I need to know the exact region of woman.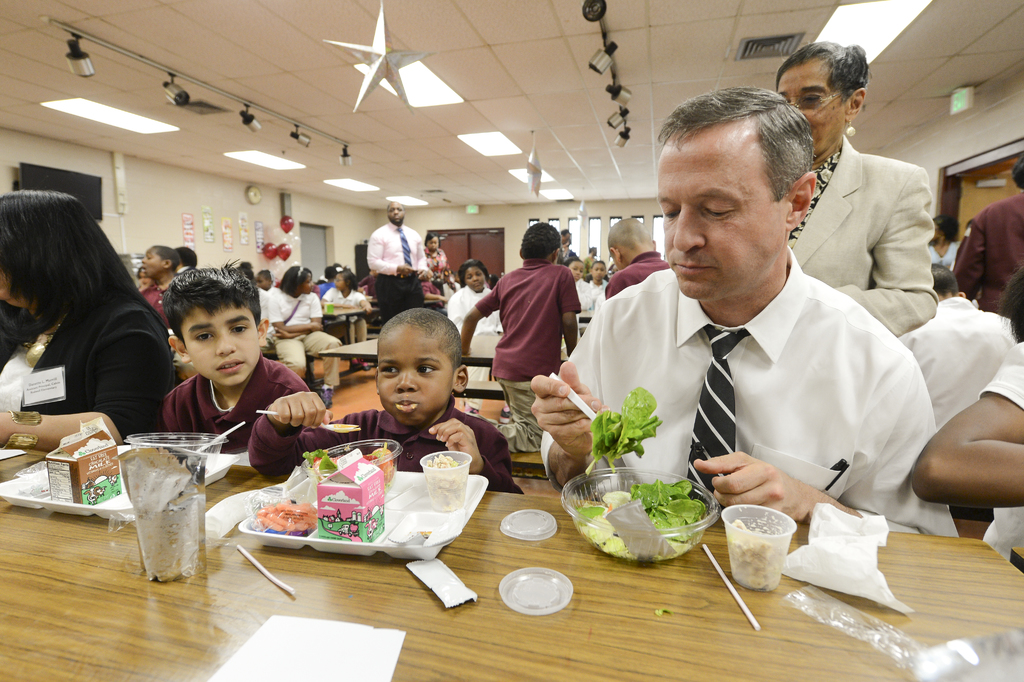
Region: pyautogui.locateOnScreen(450, 258, 510, 331).
